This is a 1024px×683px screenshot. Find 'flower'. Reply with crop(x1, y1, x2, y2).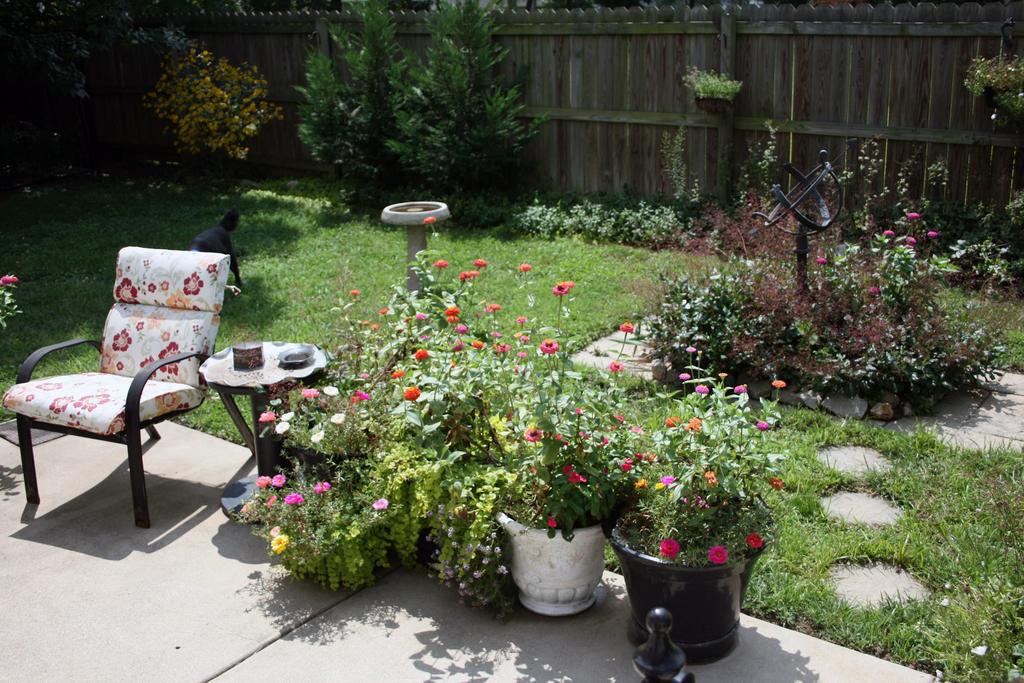
crop(562, 465, 595, 482).
